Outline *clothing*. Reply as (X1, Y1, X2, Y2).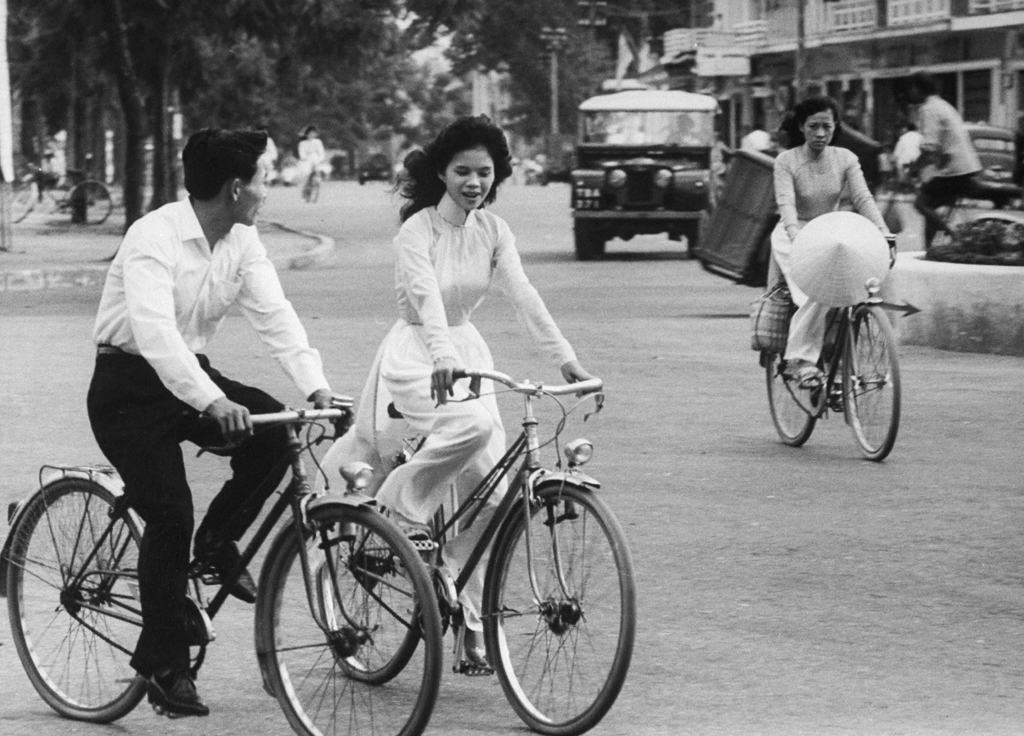
(89, 184, 326, 678).
